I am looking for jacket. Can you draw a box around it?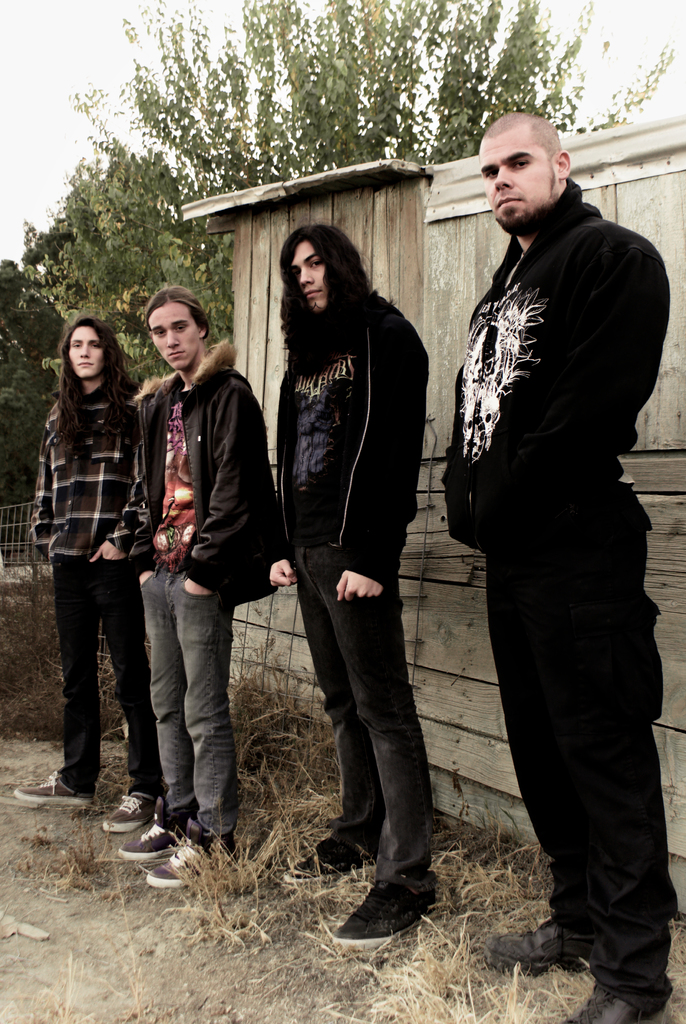
Sure, the bounding box is [x1=269, y1=287, x2=439, y2=592].
